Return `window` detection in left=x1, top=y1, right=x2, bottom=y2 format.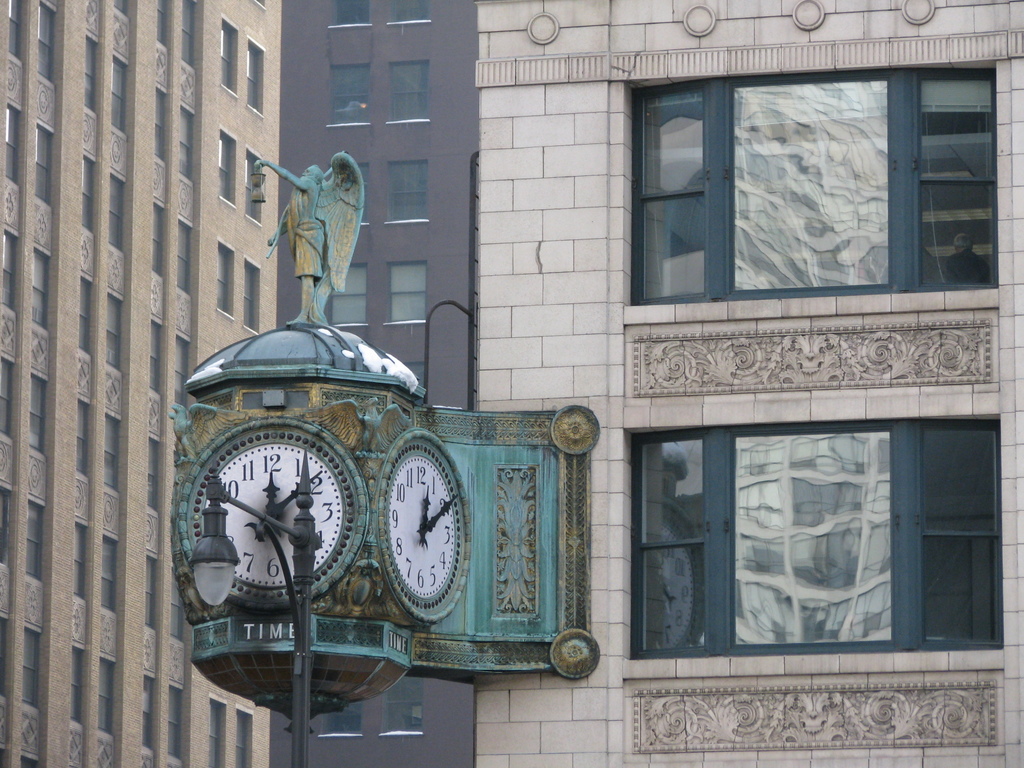
left=1, top=222, right=20, bottom=317.
